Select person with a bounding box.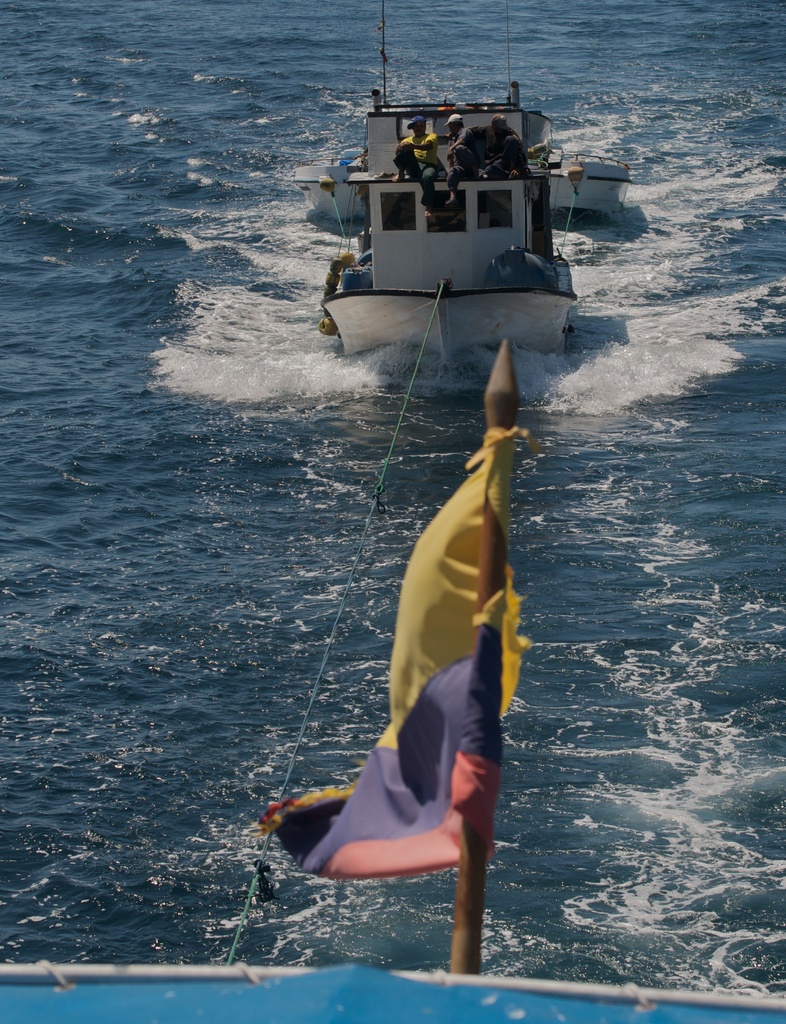
390, 112, 442, 221.
